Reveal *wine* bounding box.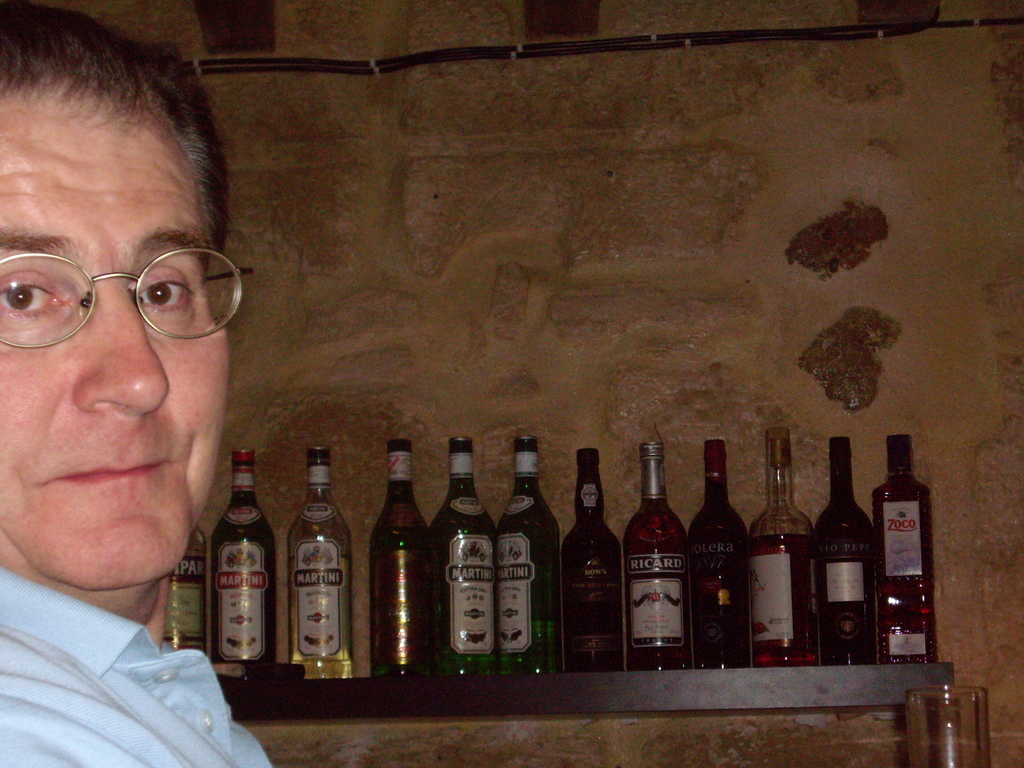
Revealed: BBox(283, 433, 356, 678).
